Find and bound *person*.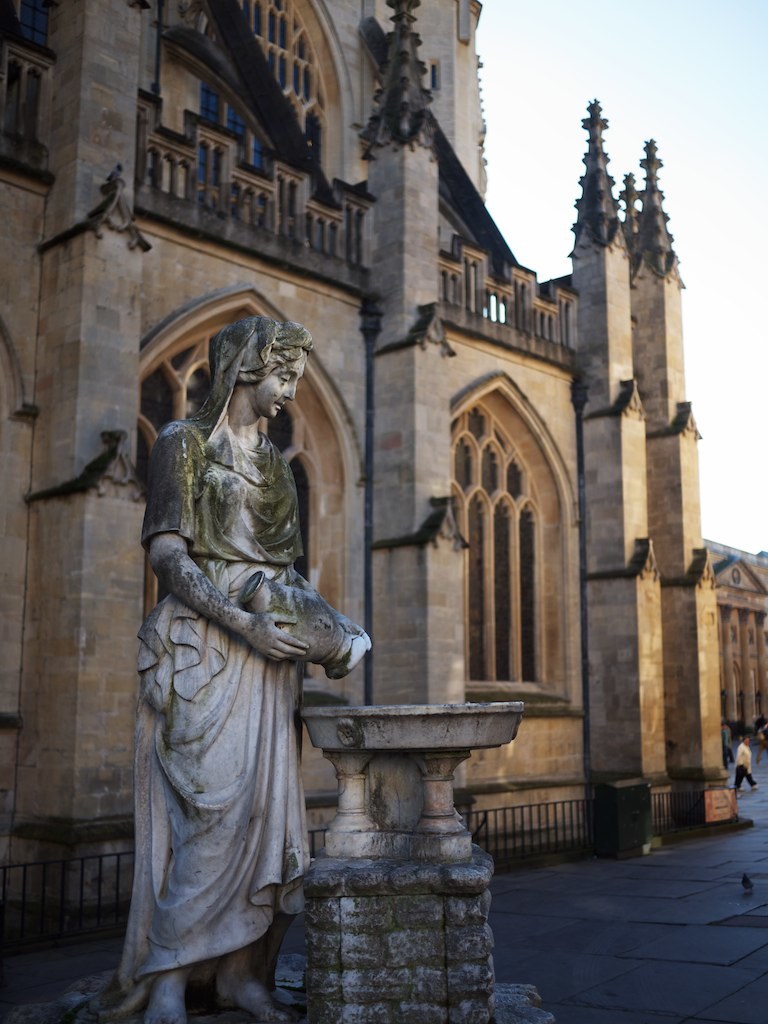
Bound: <bbox>722, 741, 761, 792</bbox>.
